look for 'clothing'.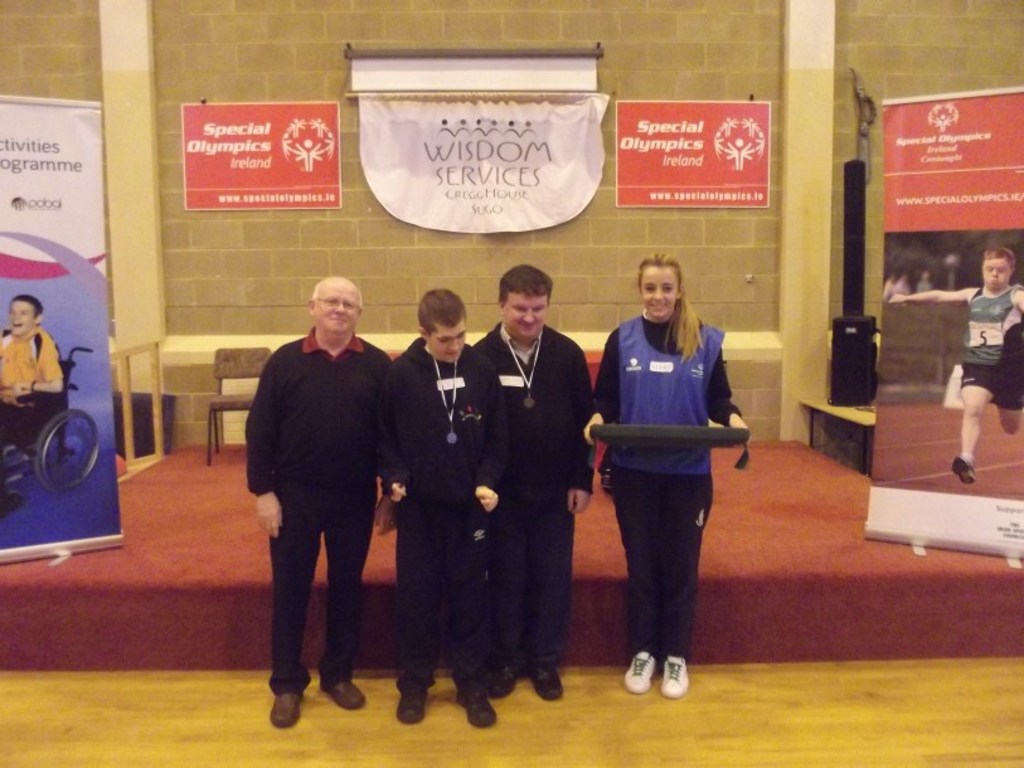
Found: <box>0,329,60,413</box>.
